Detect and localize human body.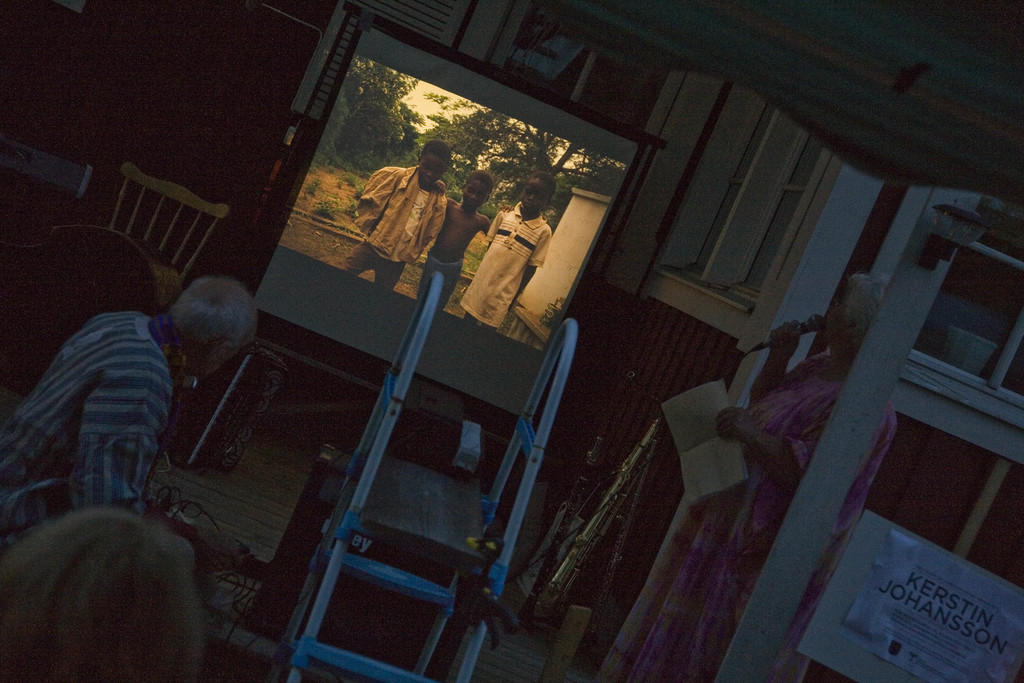
Localized at 593/276/897/682.
